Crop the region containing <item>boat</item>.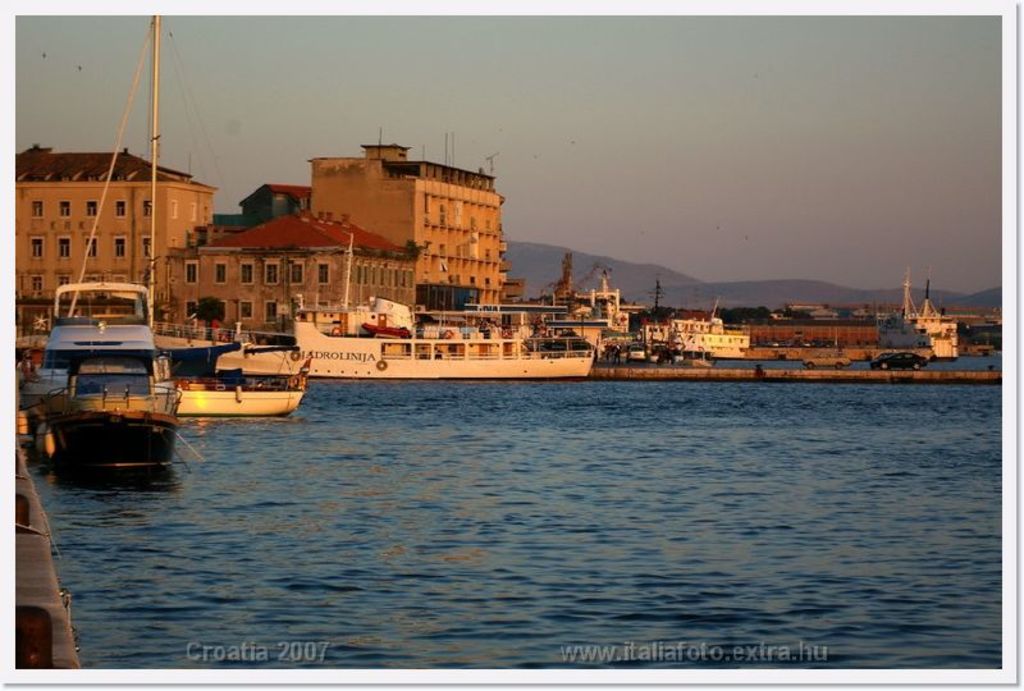
Crop region: [left=645, top=298, right=756, bottom=351].
